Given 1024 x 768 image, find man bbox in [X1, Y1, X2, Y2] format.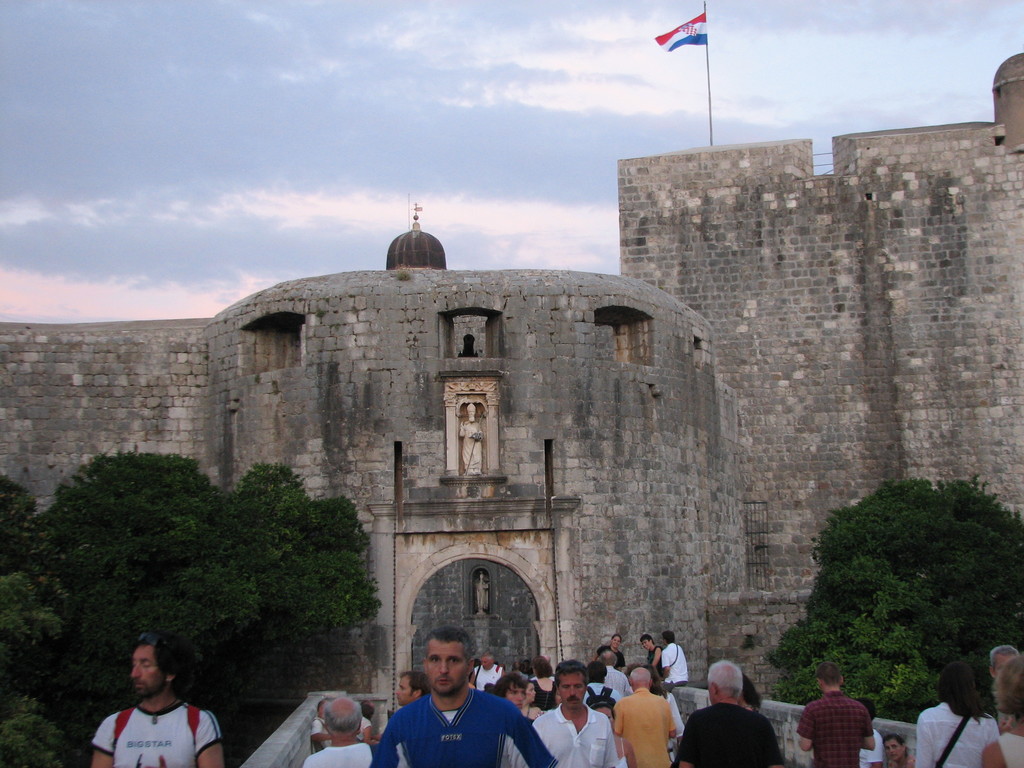
[986, 643, 1021, 684].
